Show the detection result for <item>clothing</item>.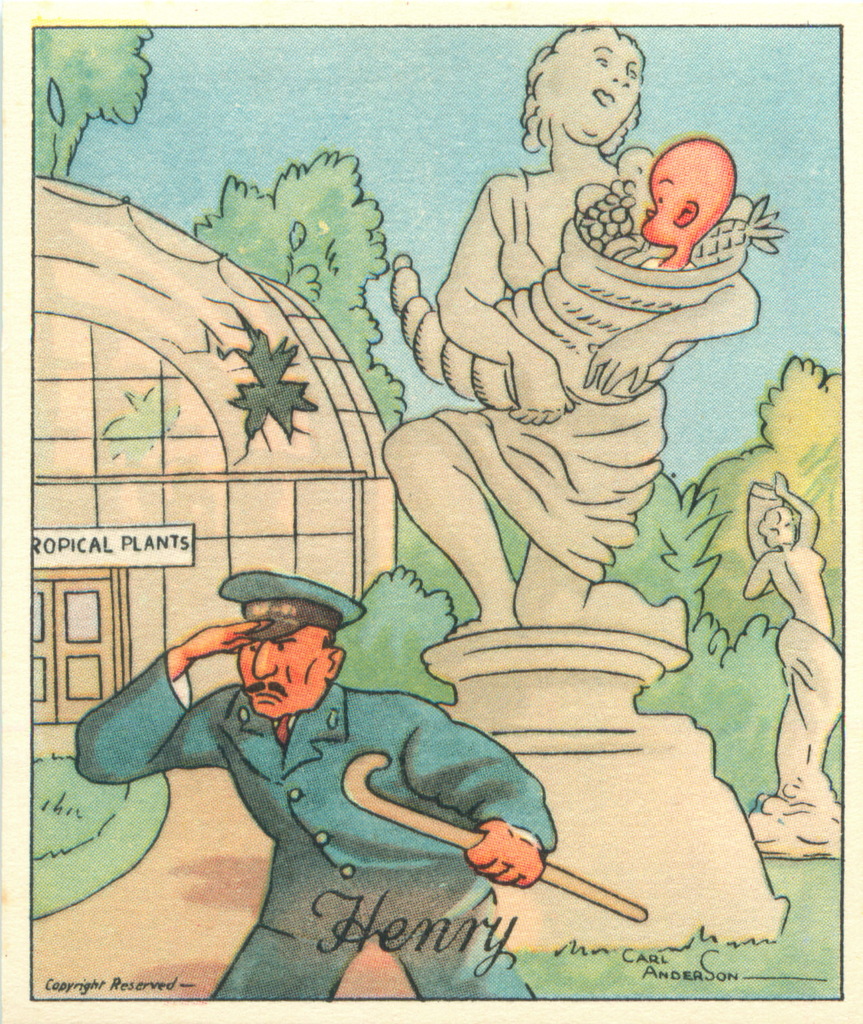
[56,650,563,1020].
